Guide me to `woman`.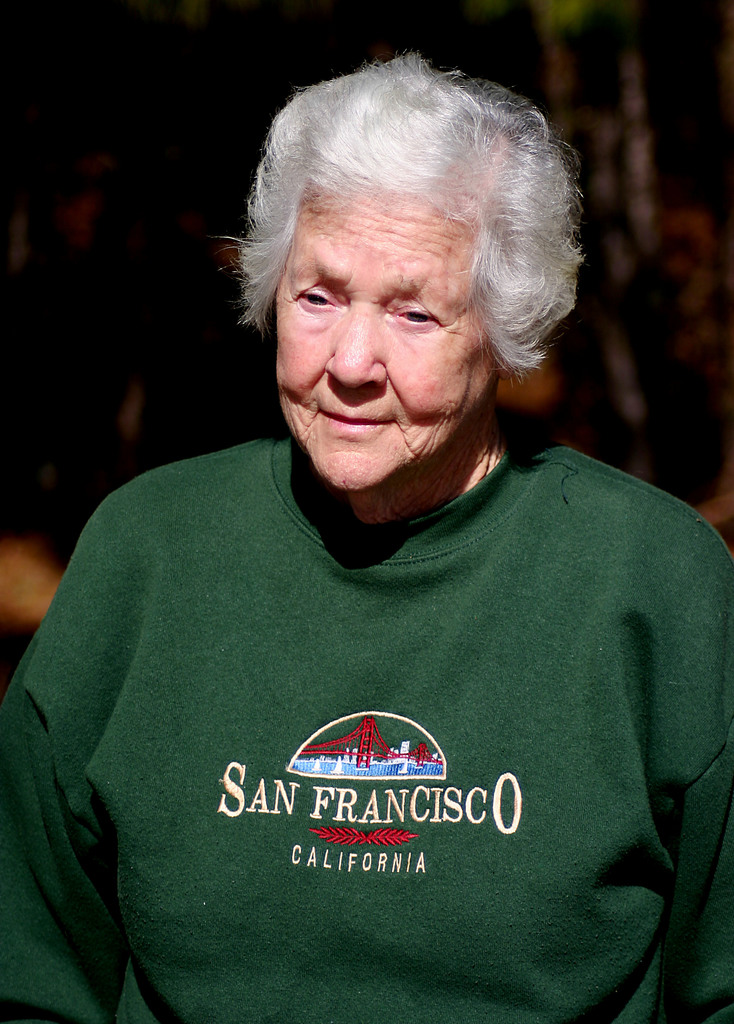
Guidance: <region>23, 69, 723, 958</region>.
